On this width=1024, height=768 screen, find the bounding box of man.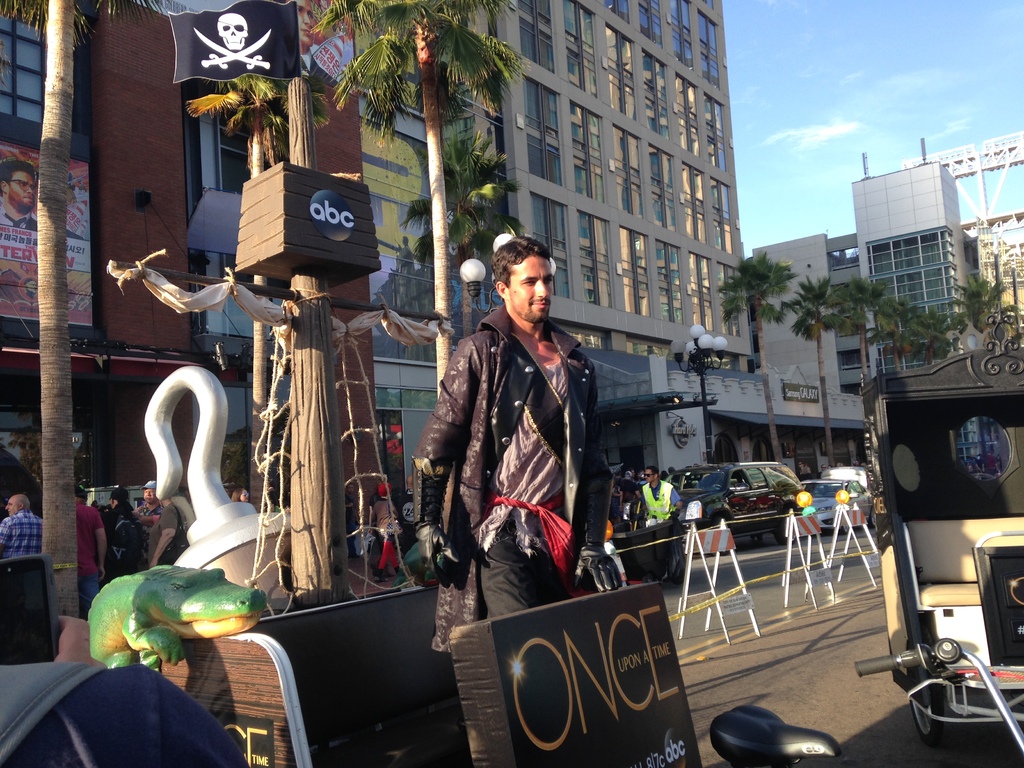
Bounding box: bbox=[0, 161, 33, 236].
